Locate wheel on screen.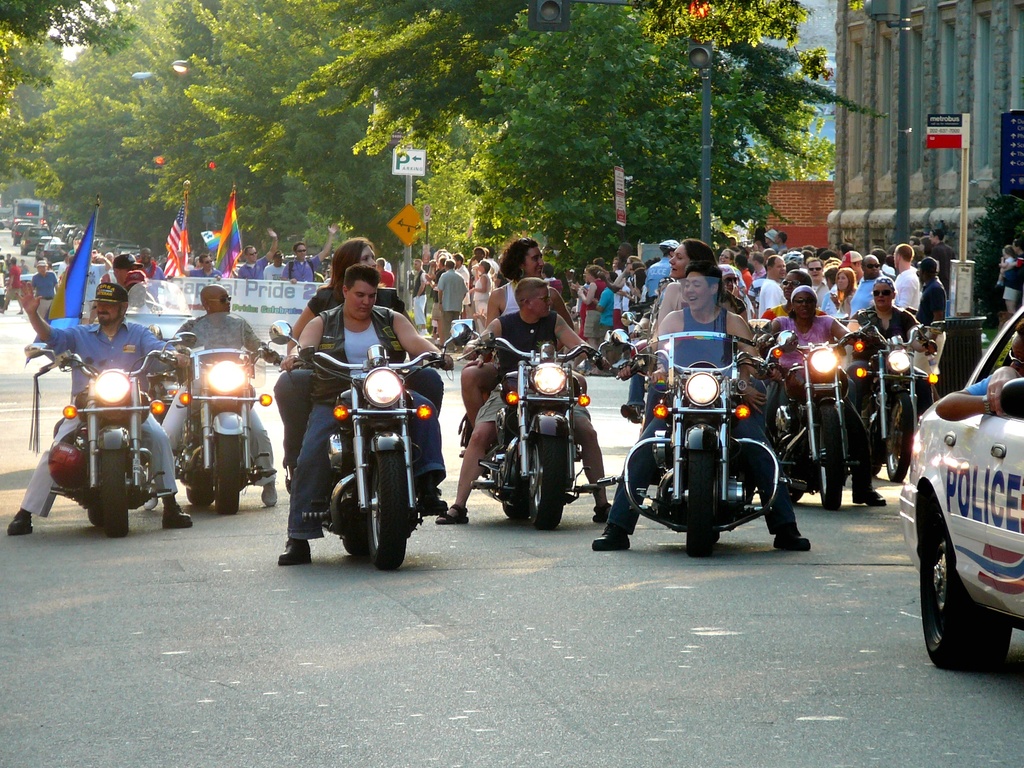
On screen at [98, 449, 131, 538].
